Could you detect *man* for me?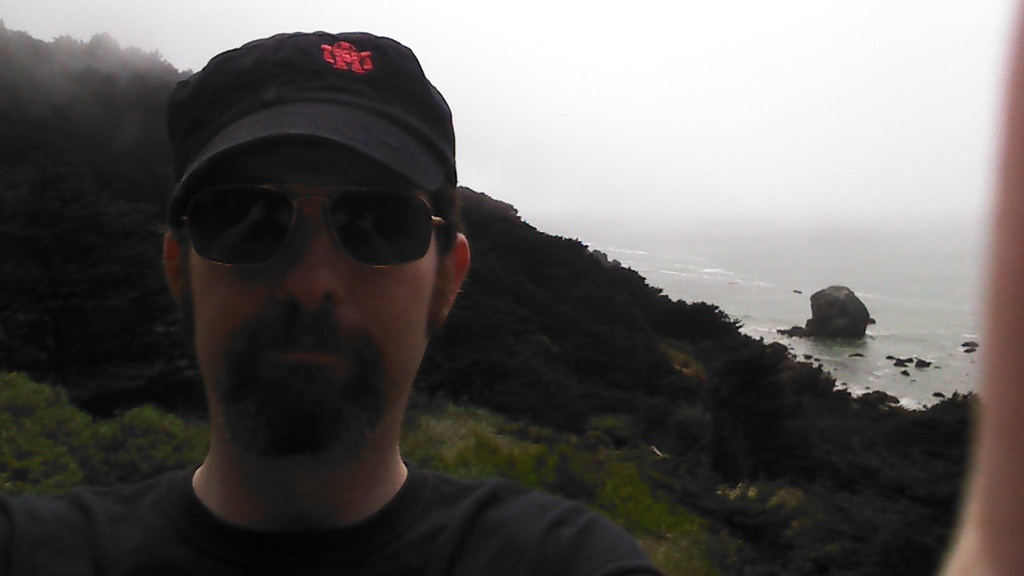
Detection result: {"x1": 0, "y1": 30, "x2": 661, "y2": 575}.
